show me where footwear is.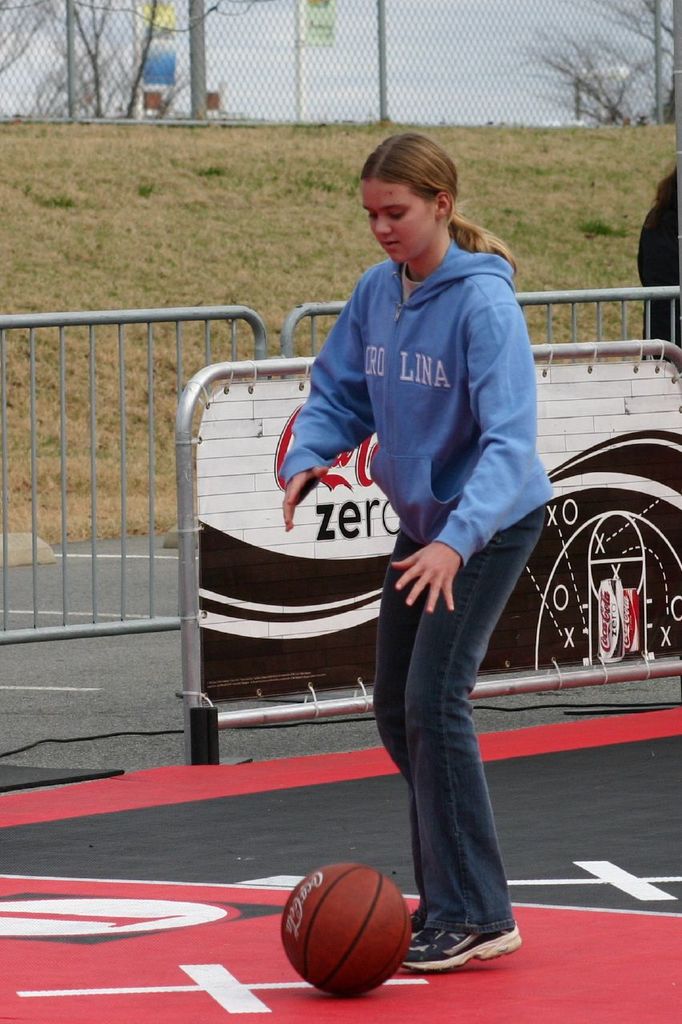
footwear is at <box>402,905,433,942</box>.
